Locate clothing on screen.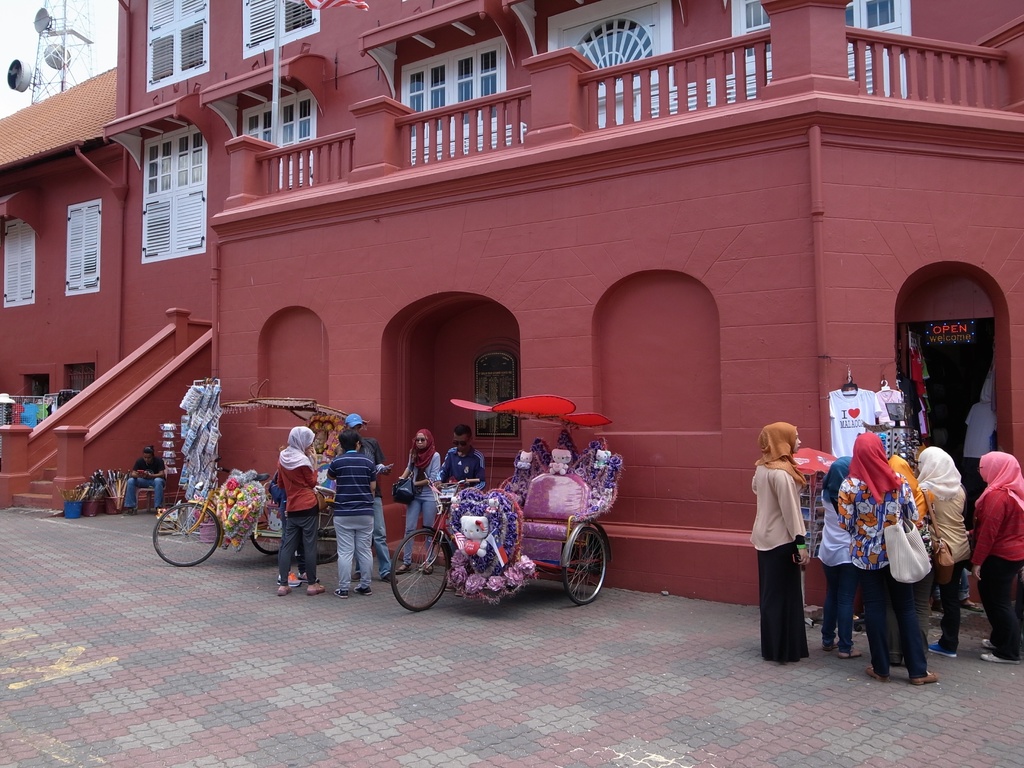
On screen at left=925, top=466, right=991, bottom=660.
